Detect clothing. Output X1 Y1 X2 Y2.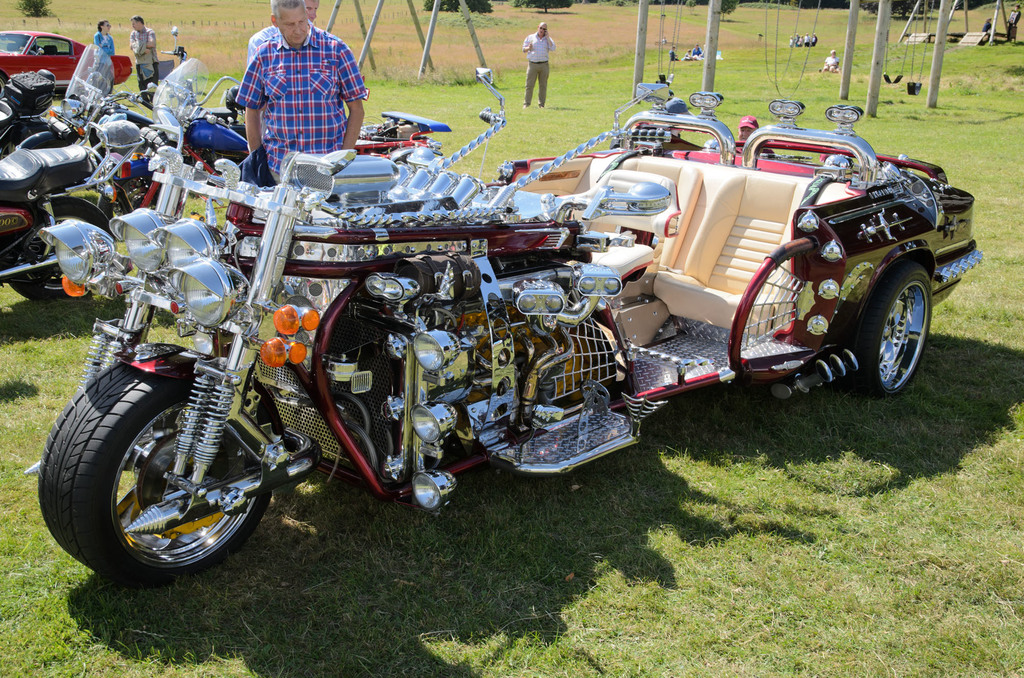
801 38 801 47.
